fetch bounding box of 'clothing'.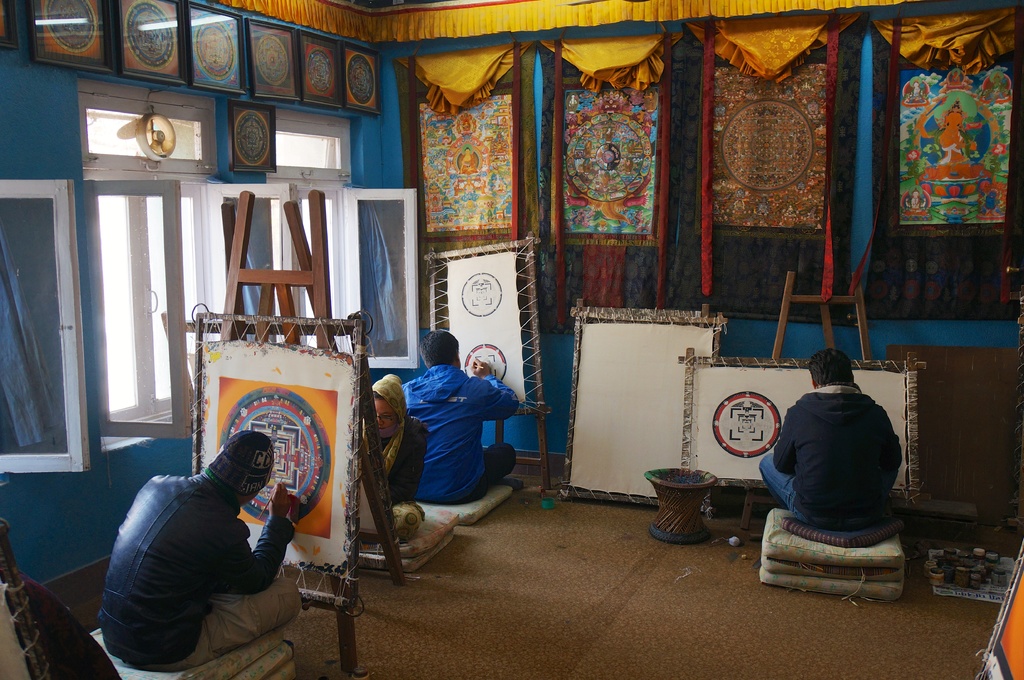
Bbox: (360,372,426,535).
